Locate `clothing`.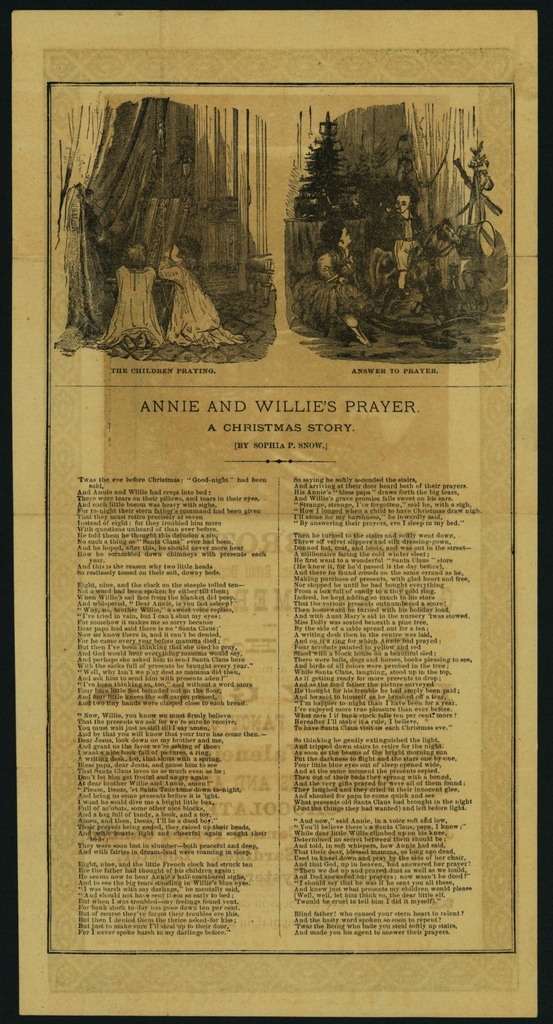
Bounding box: bbox=(154, 260, 252, 339).
